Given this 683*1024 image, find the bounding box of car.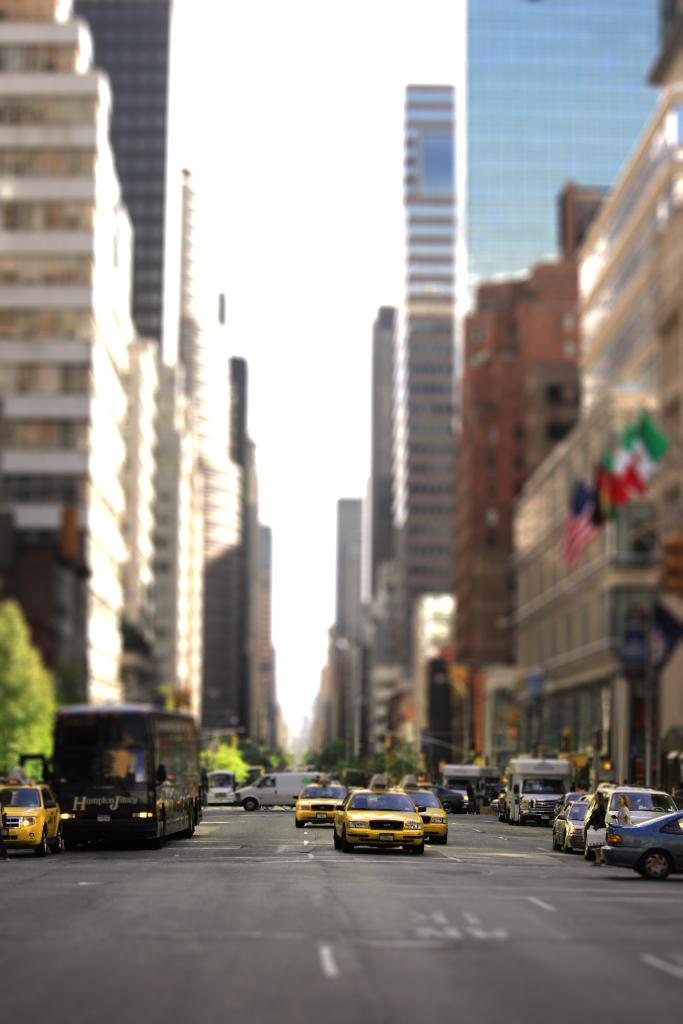
box=[293, 776, 350, 824].
